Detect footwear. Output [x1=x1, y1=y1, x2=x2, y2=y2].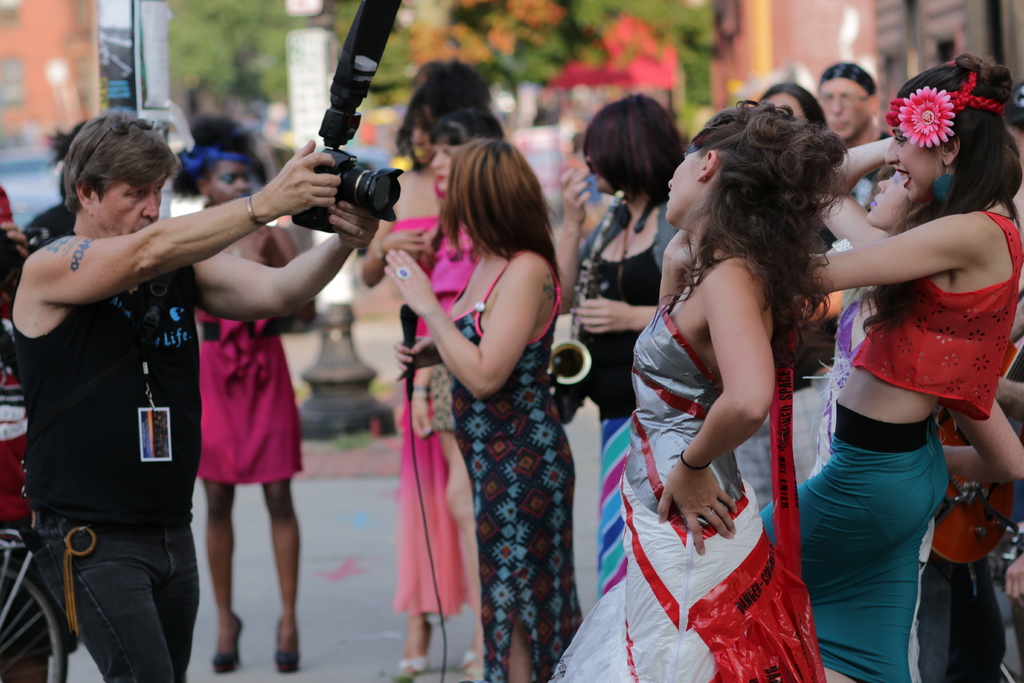
[x1=394, y1=620, x2=435, y2=675].
